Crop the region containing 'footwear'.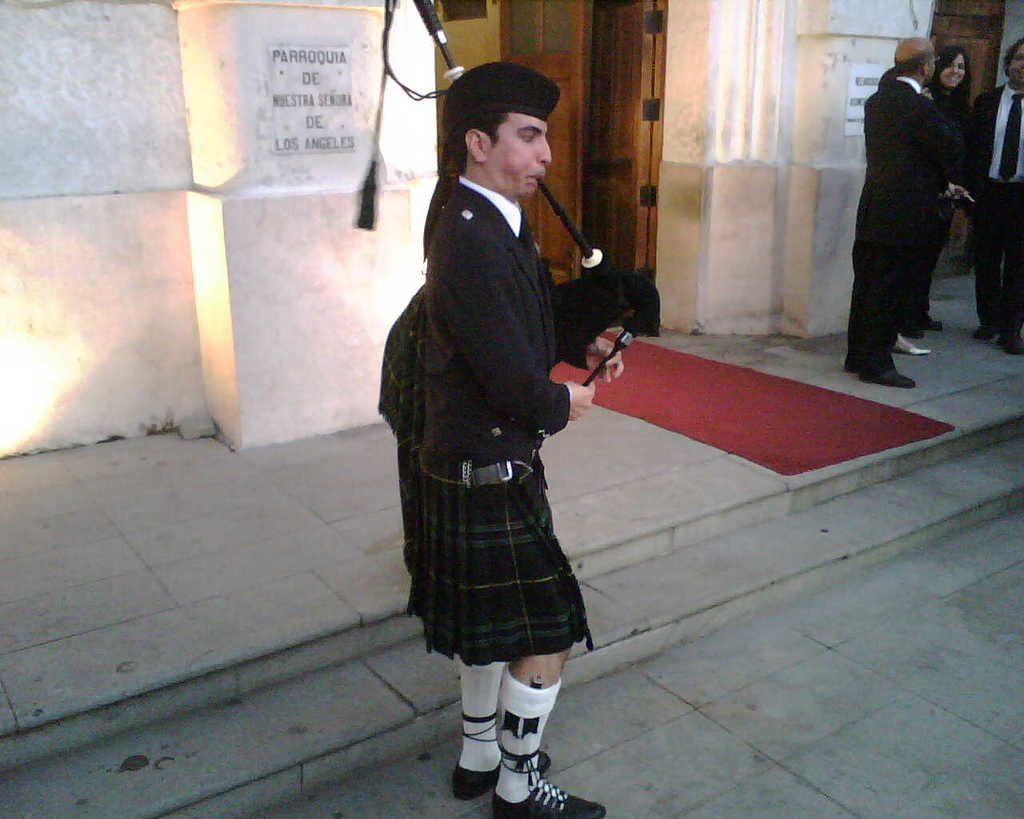
Crop region: 970:323:995:343.
